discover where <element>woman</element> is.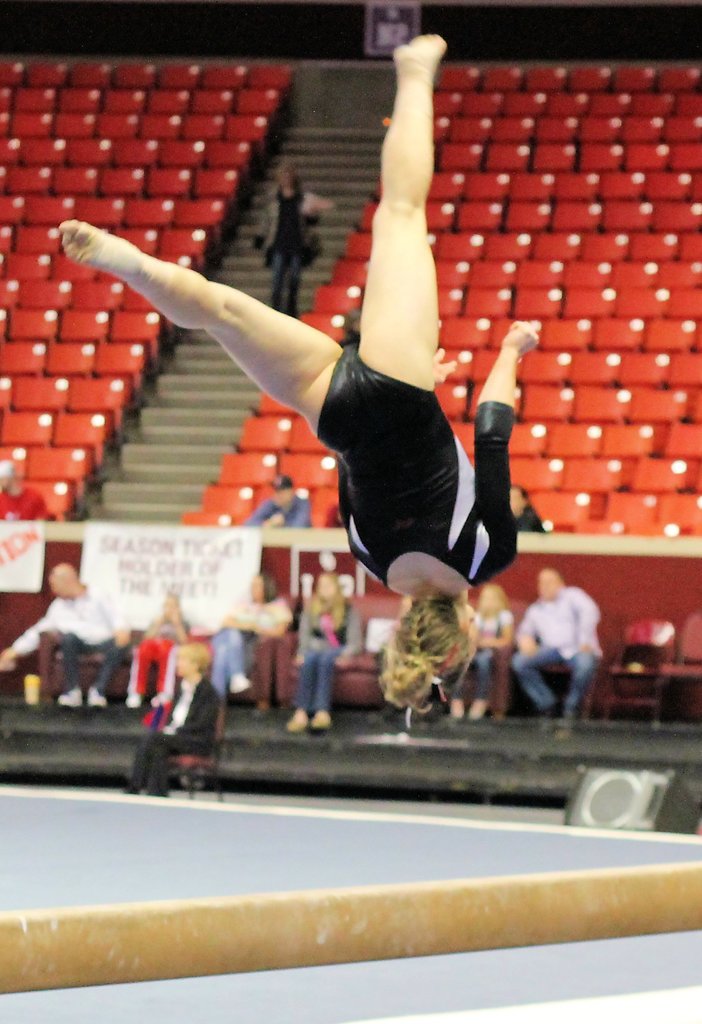
Discovered at crop(256, 164, 327, 321).
